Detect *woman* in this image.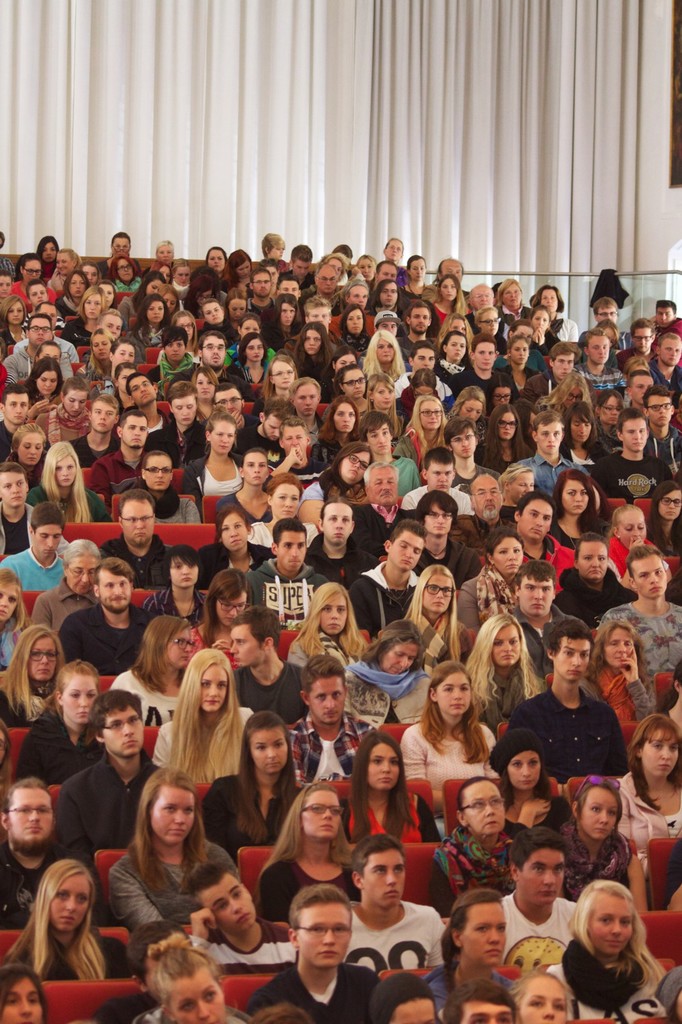
Detection: box(447, 382, 489, 440).
